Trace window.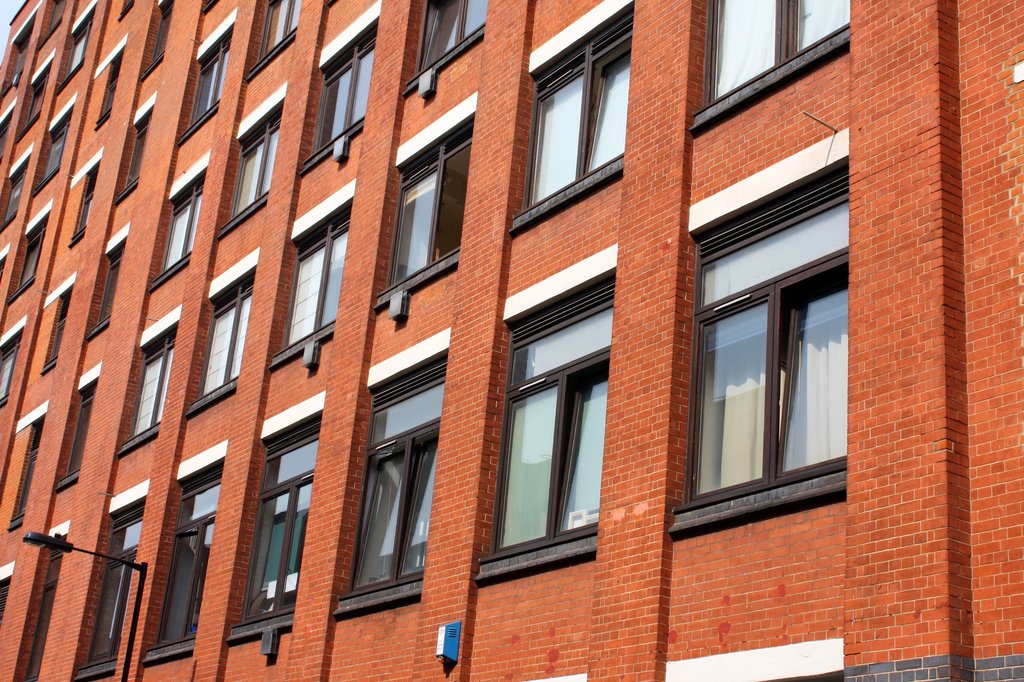
Traced to locate(182, 10, 241, 139).
